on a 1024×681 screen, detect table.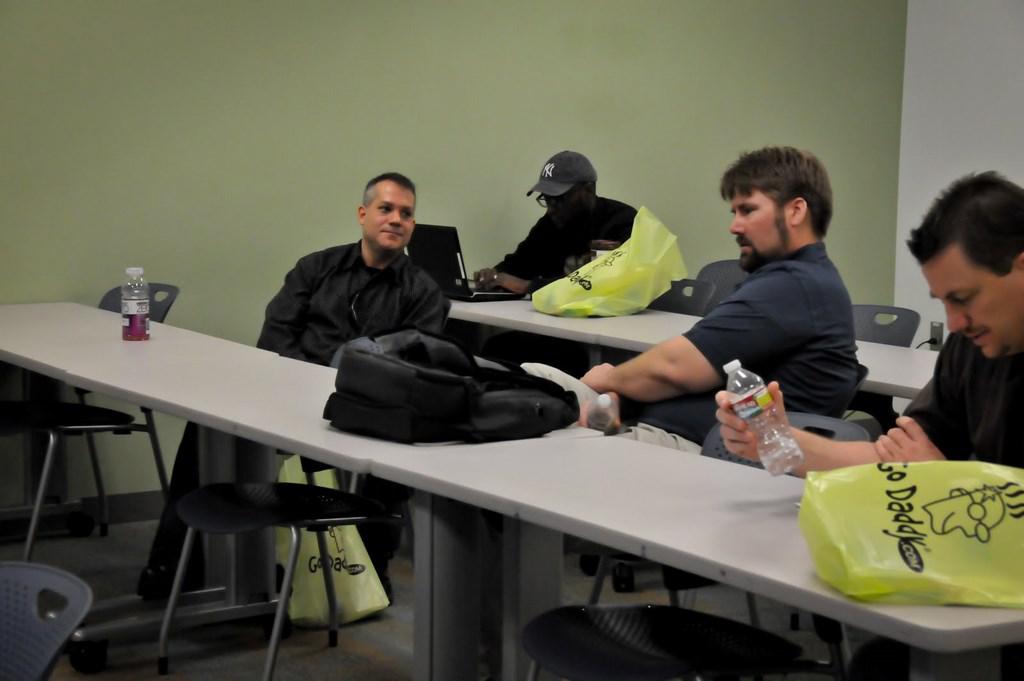
rect(0, 297, 398, 680).
